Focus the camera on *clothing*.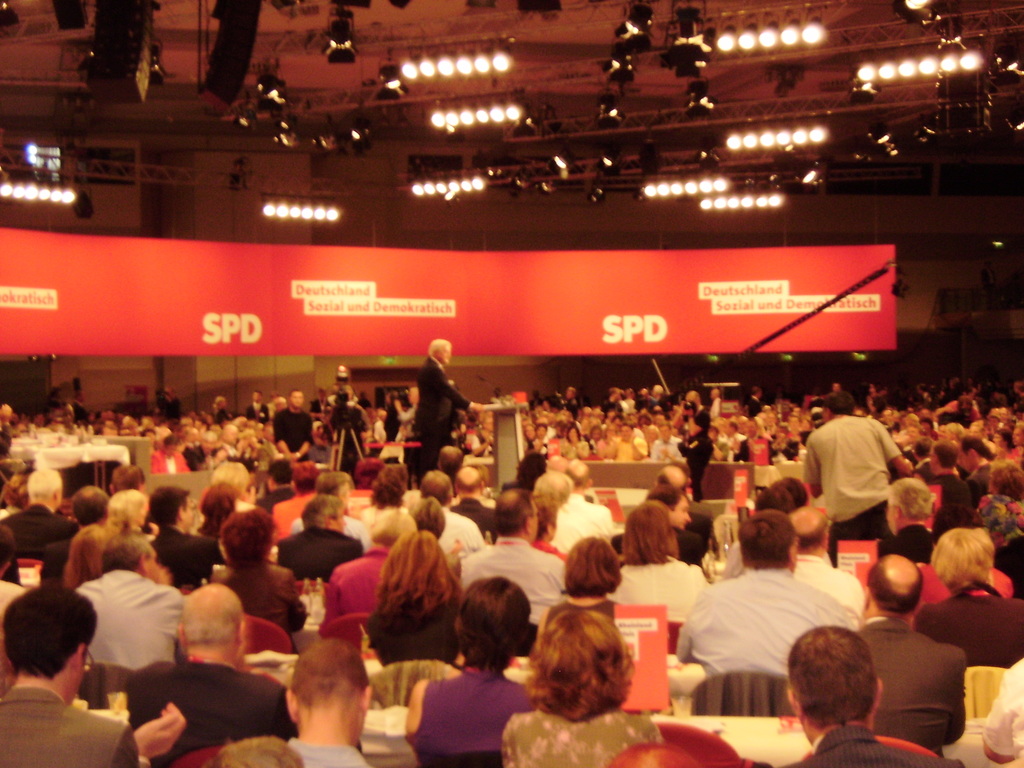
Focus region: locate(314, 539, 391, 620).
